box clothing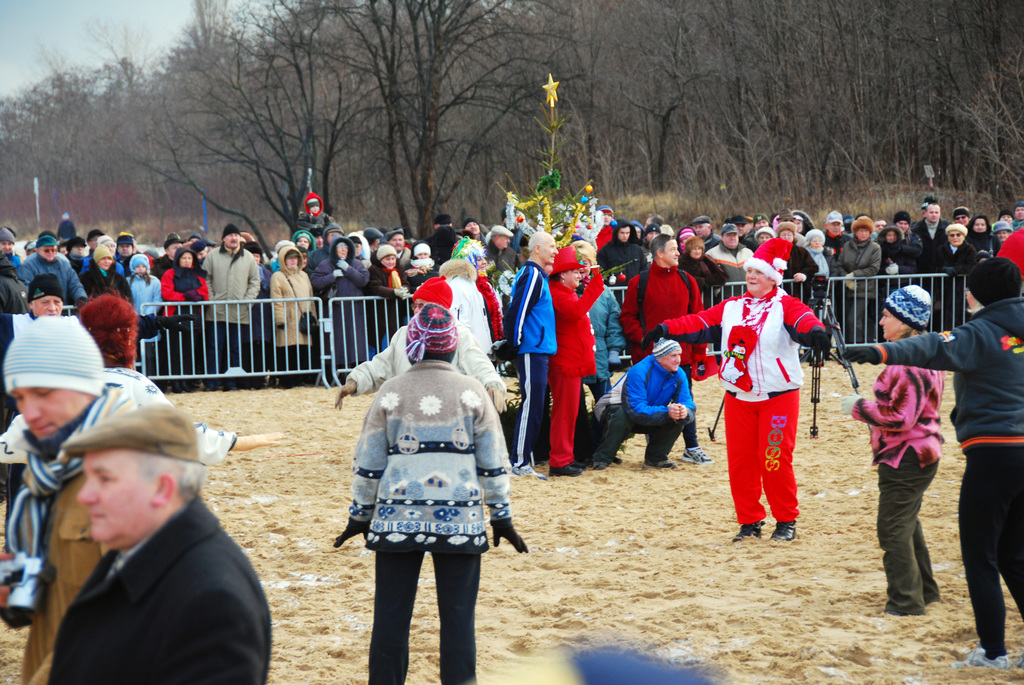
[left=0, top=251, right=20, bottom=268]
